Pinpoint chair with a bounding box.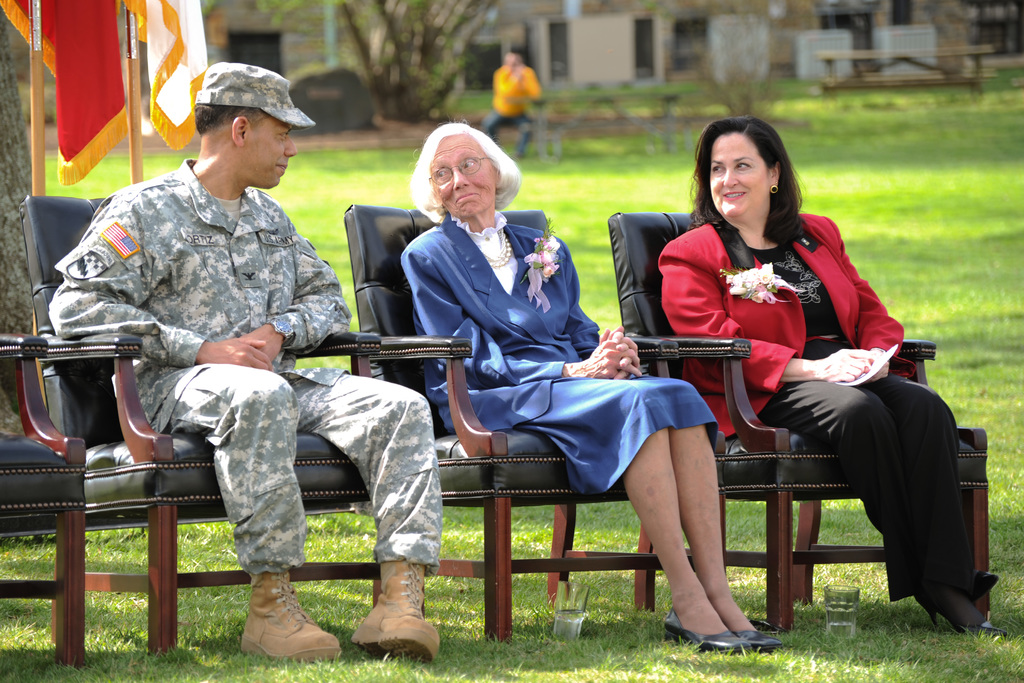
337:210:685:643.
